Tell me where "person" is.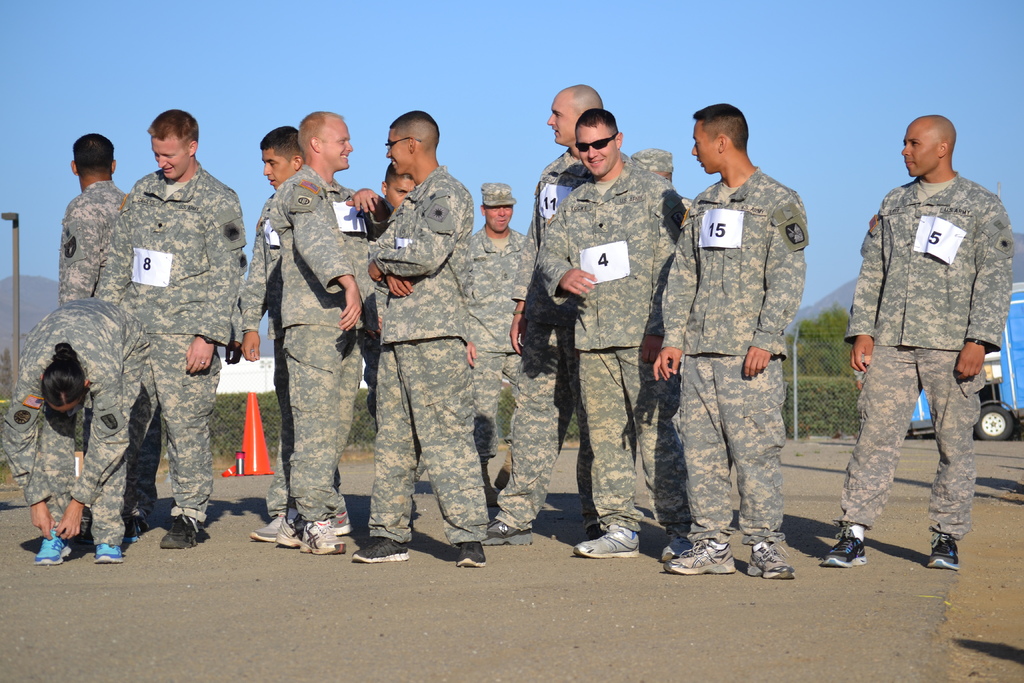
"person" is at (648,96,813,597).
